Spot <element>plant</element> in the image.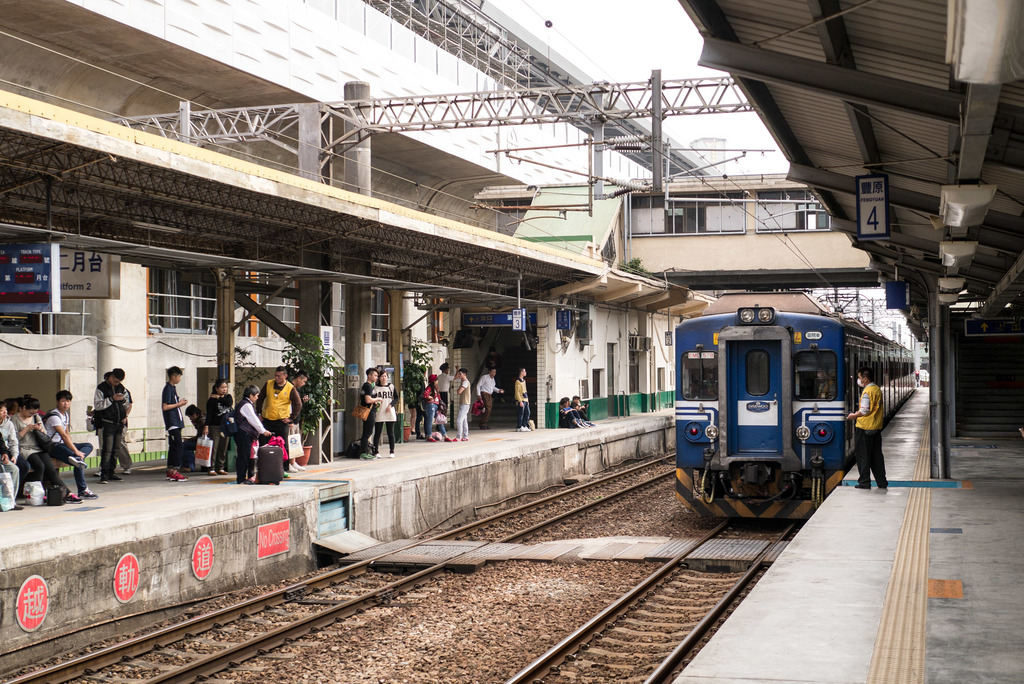
<element>plant</element> found at [206, 344, 270, 400].
